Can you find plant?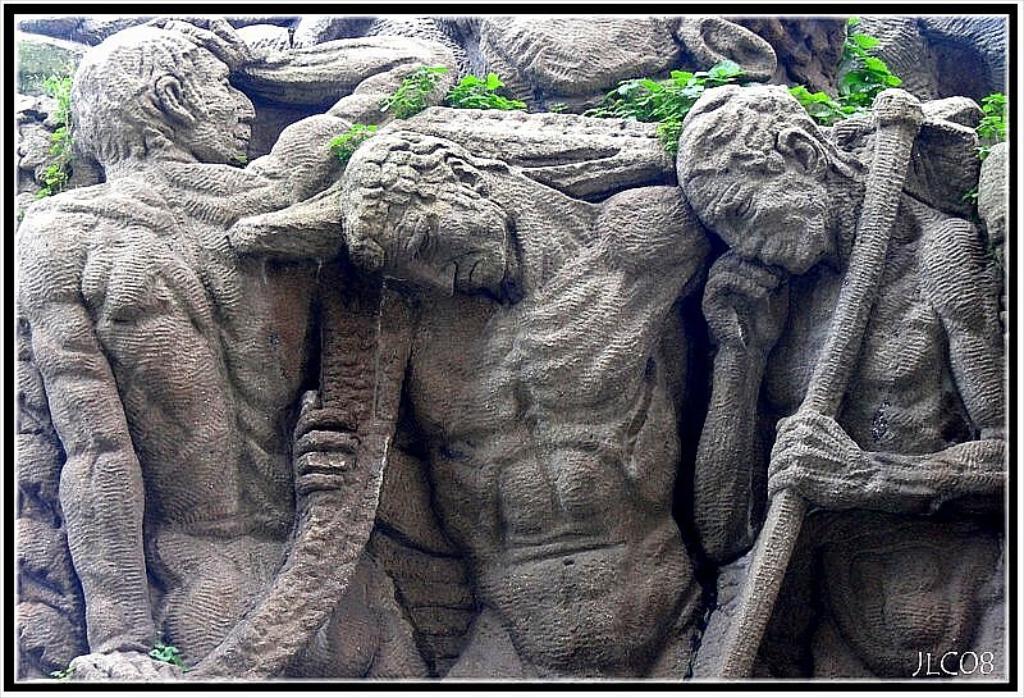
Yes, bounding box: (x1=150, y1=642, x2=179, y2=662).
